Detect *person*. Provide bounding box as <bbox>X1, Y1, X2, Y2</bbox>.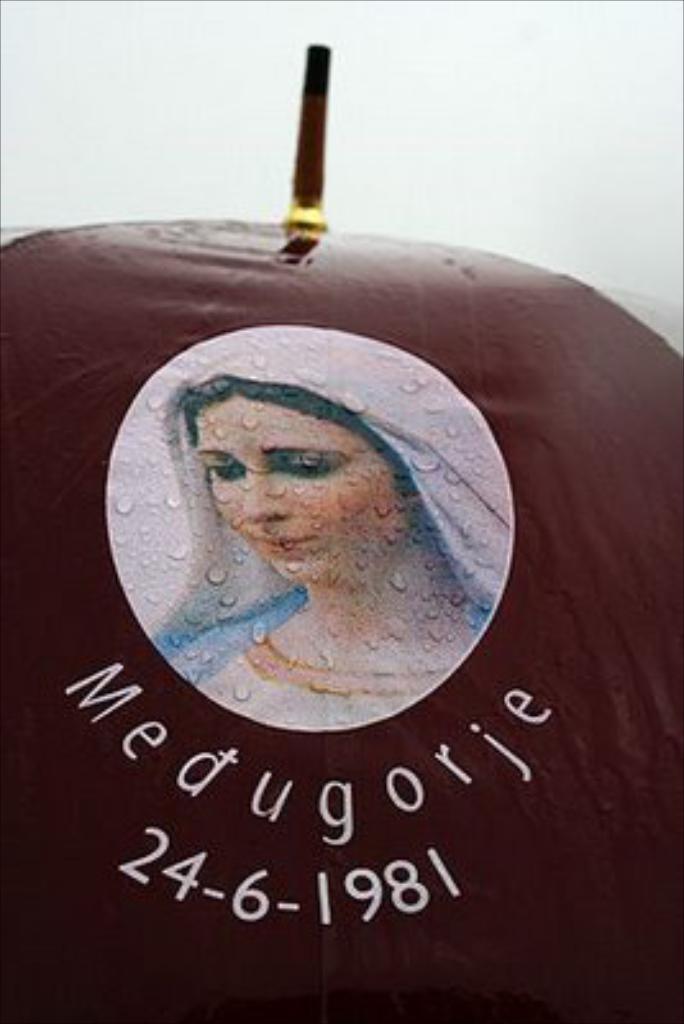
<bbox>123, 317, 451, 709</bbox>.
